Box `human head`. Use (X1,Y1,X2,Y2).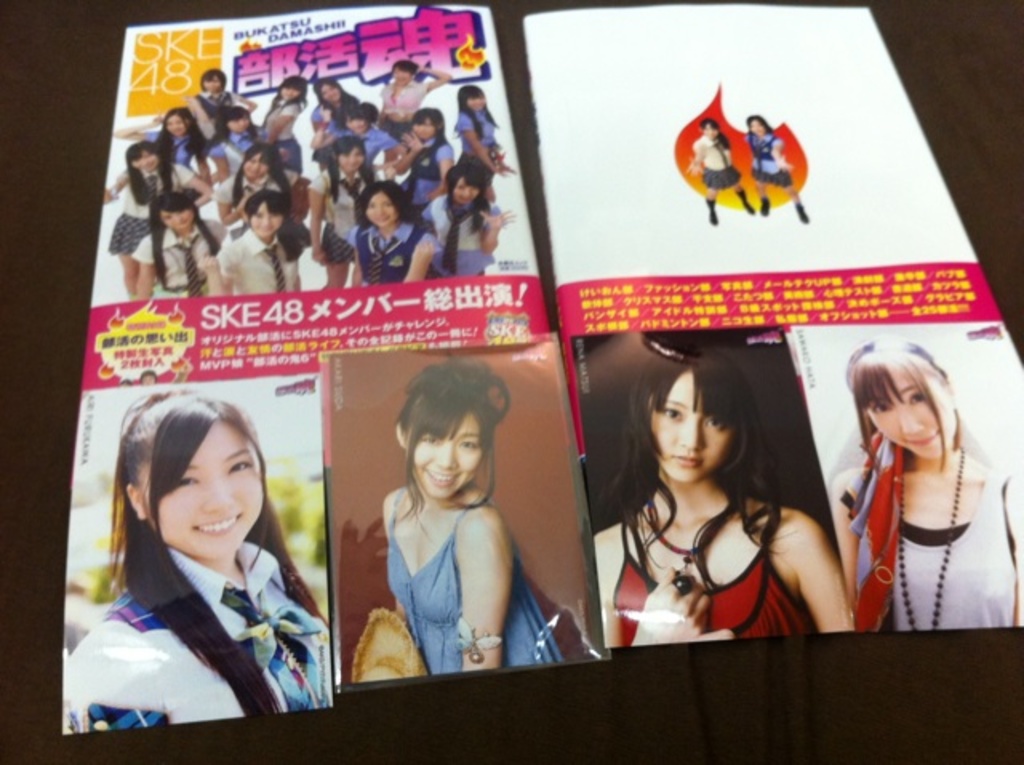
(202,69,232,93).
